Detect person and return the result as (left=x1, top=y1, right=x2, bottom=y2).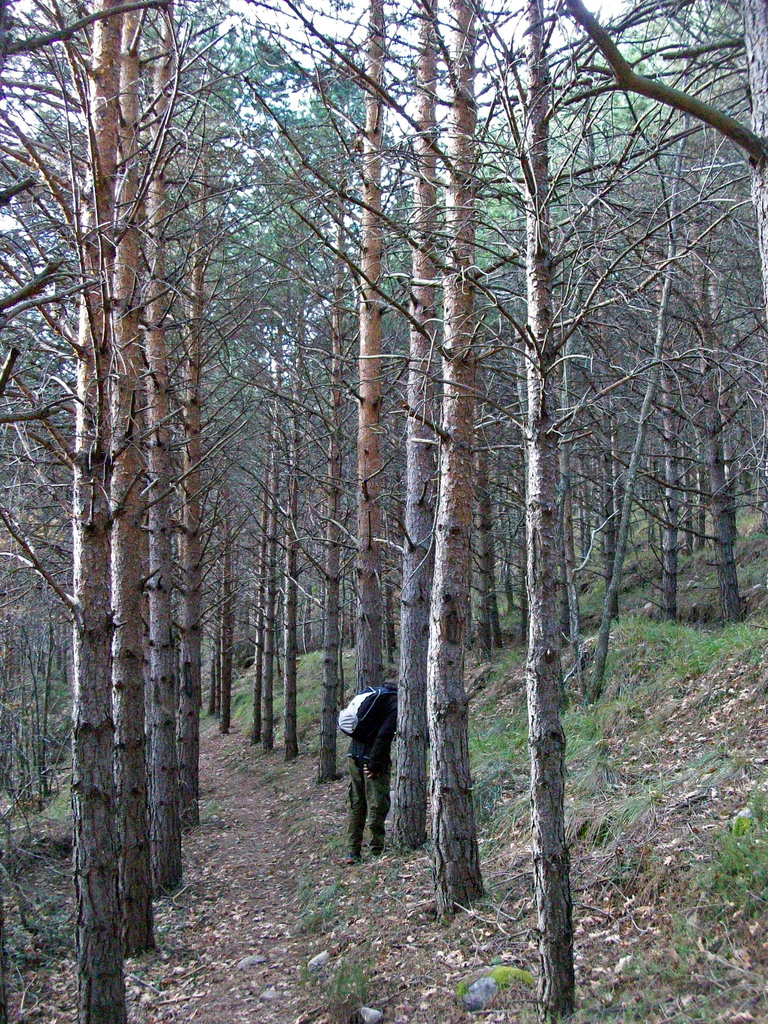
(left=337, top=669, right=408, bottom=868).
